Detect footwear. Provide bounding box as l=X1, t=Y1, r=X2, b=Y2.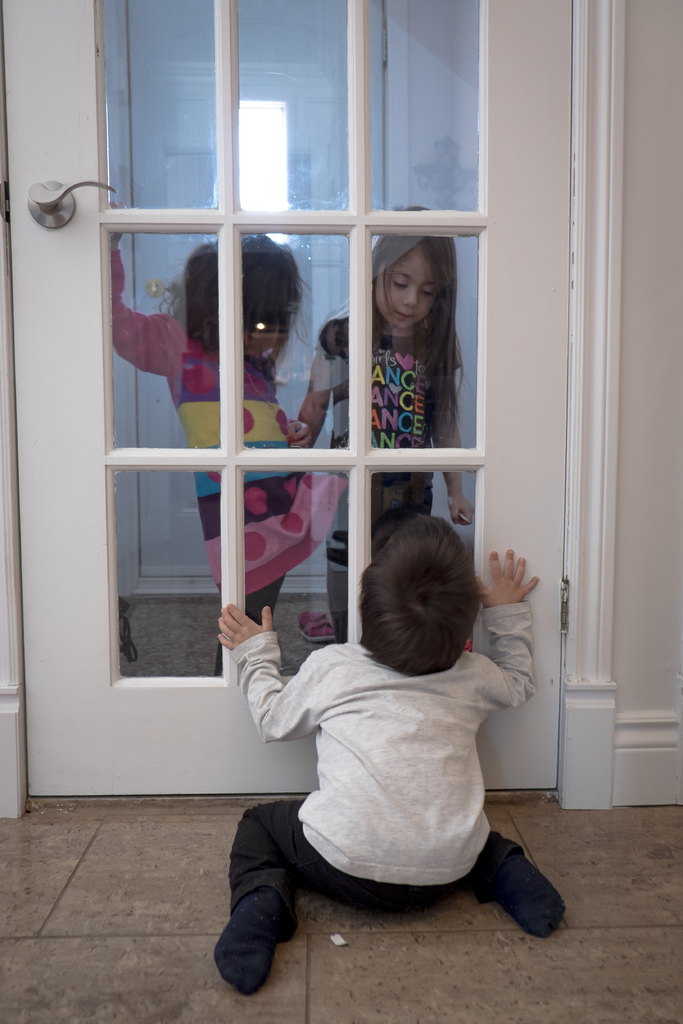
l=217, t=897, r=290, b=997.
